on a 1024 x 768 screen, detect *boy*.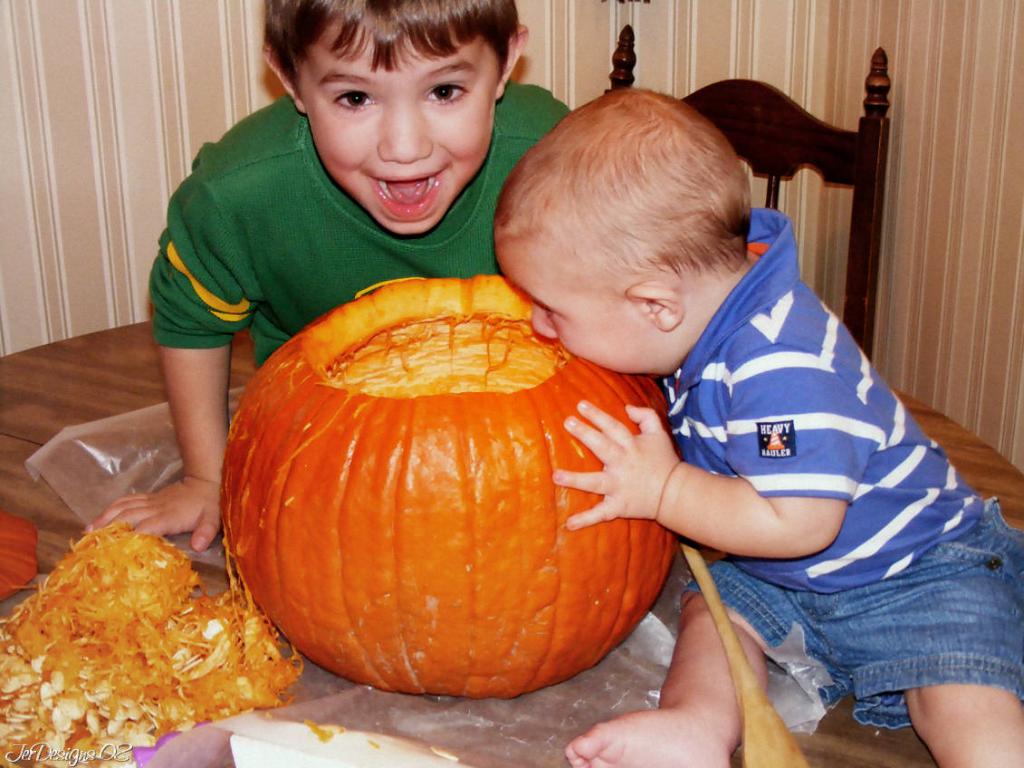
crop(81, 0, 569, 551).
